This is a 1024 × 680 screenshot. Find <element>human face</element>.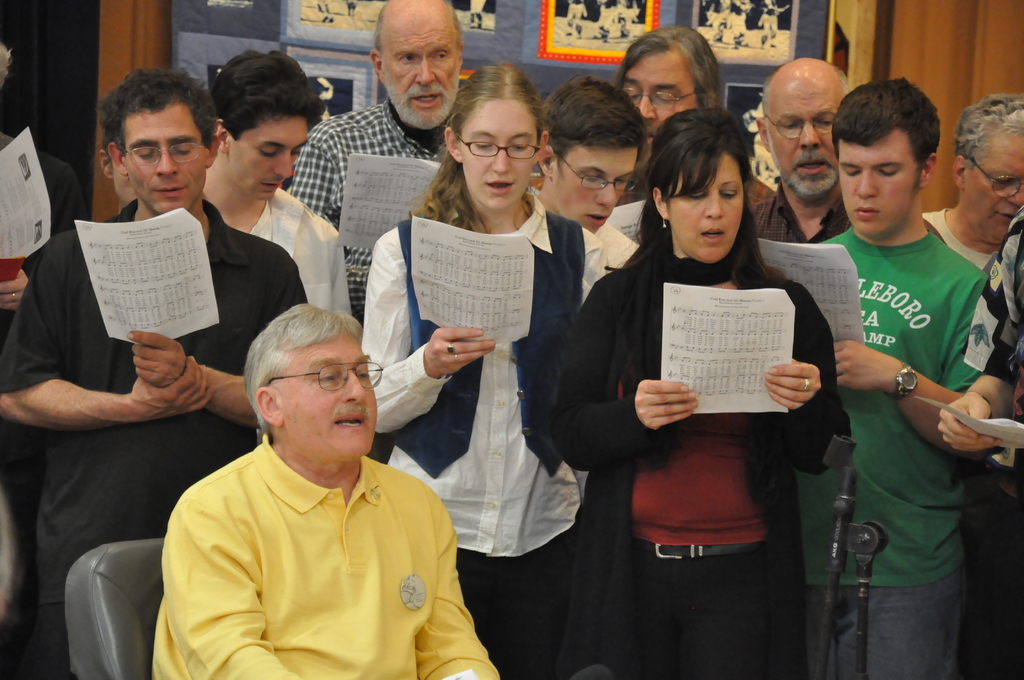
Bounding box: bbox(667, 154, 747, 259).
